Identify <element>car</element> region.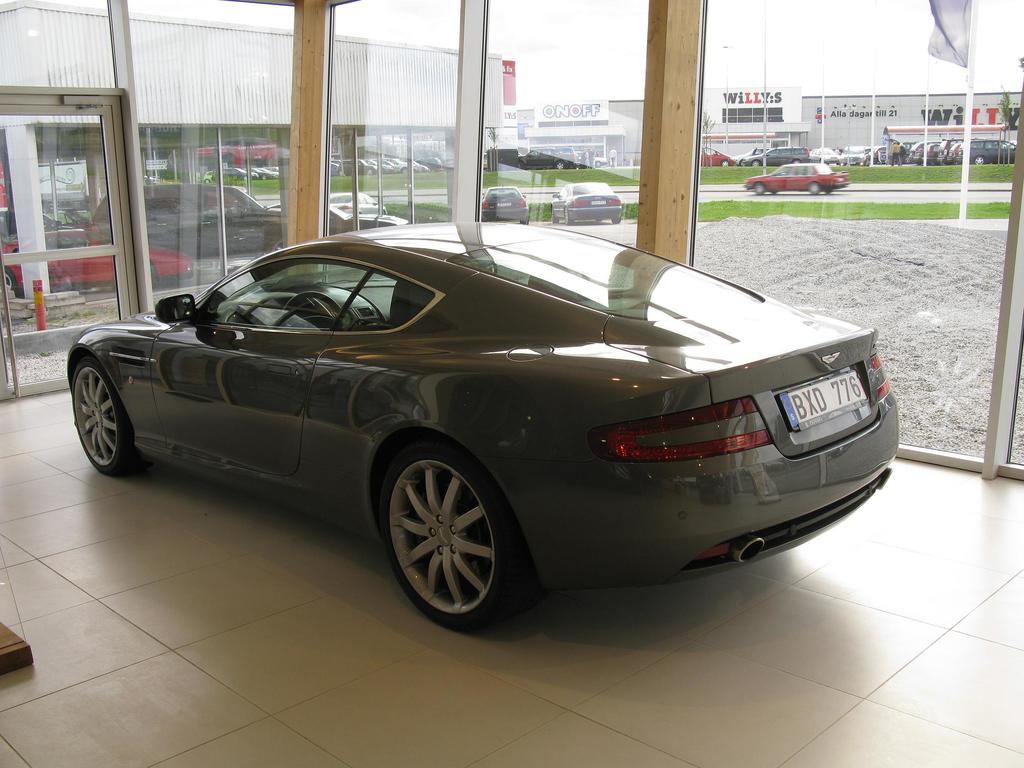
Region: 1/228/193/300.
